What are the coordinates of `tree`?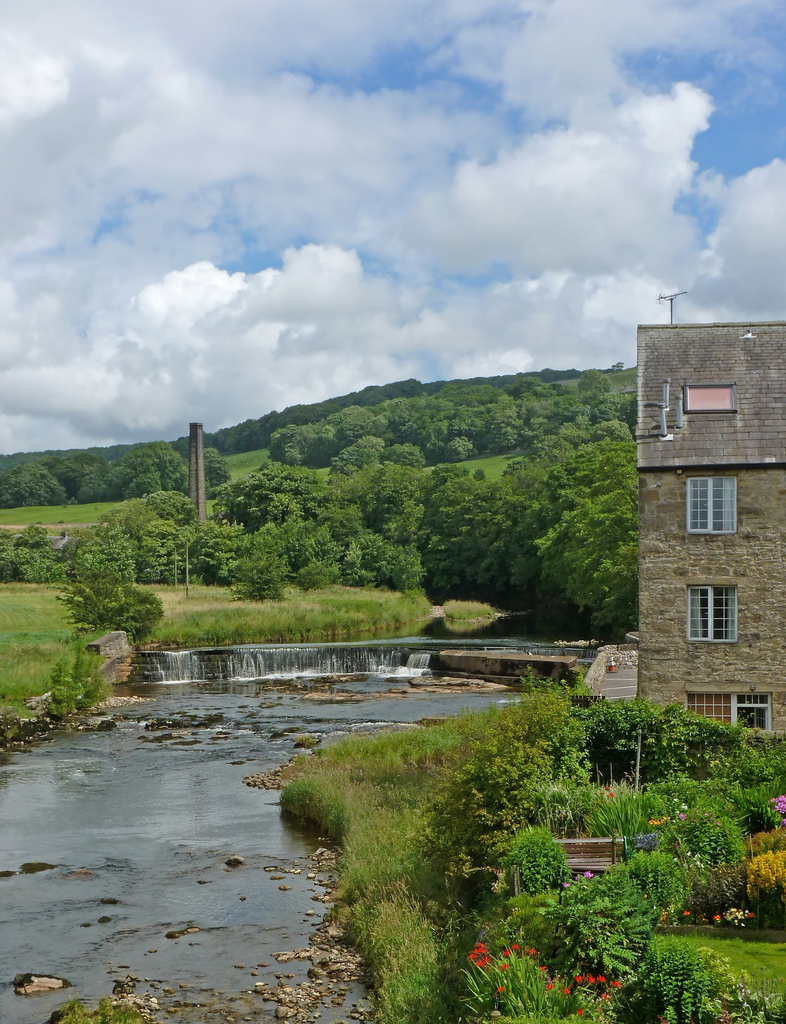
<region>550, 436, 641, 548</region>.
